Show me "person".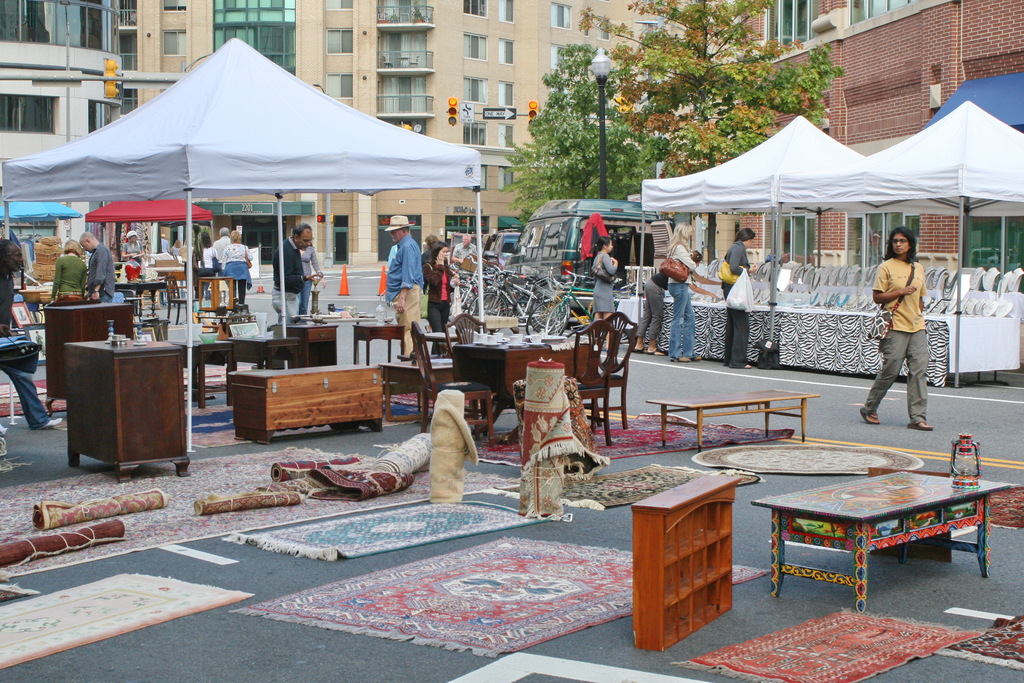
"person" is here: (223,226,248,260).
